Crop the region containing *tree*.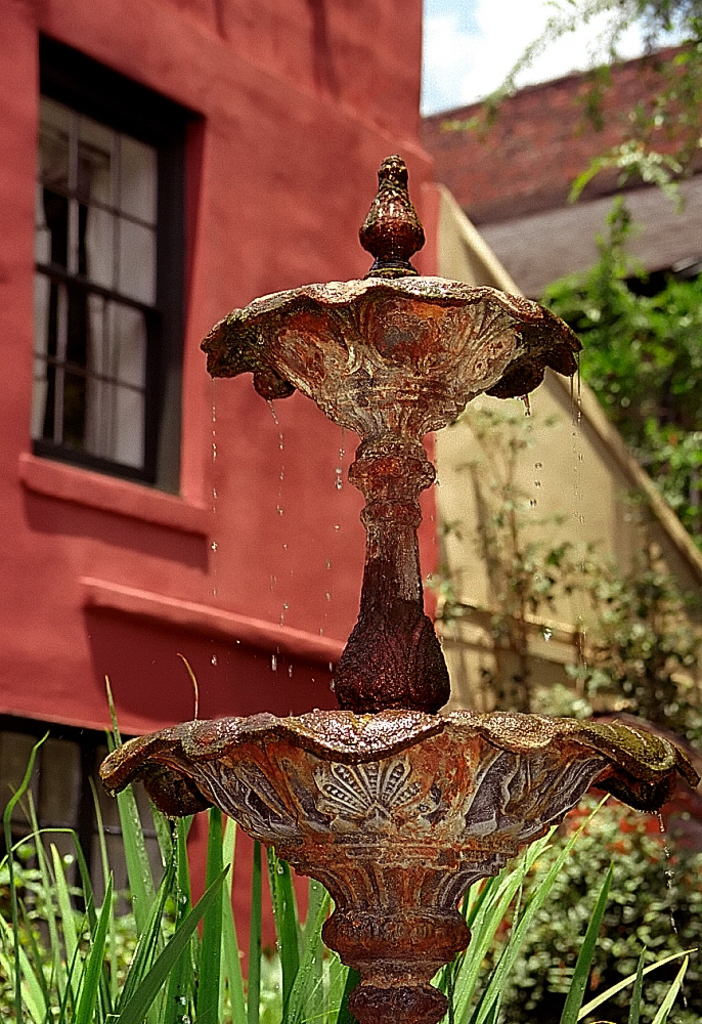
Crop region: bbox=[434, 0, 701, 204].
